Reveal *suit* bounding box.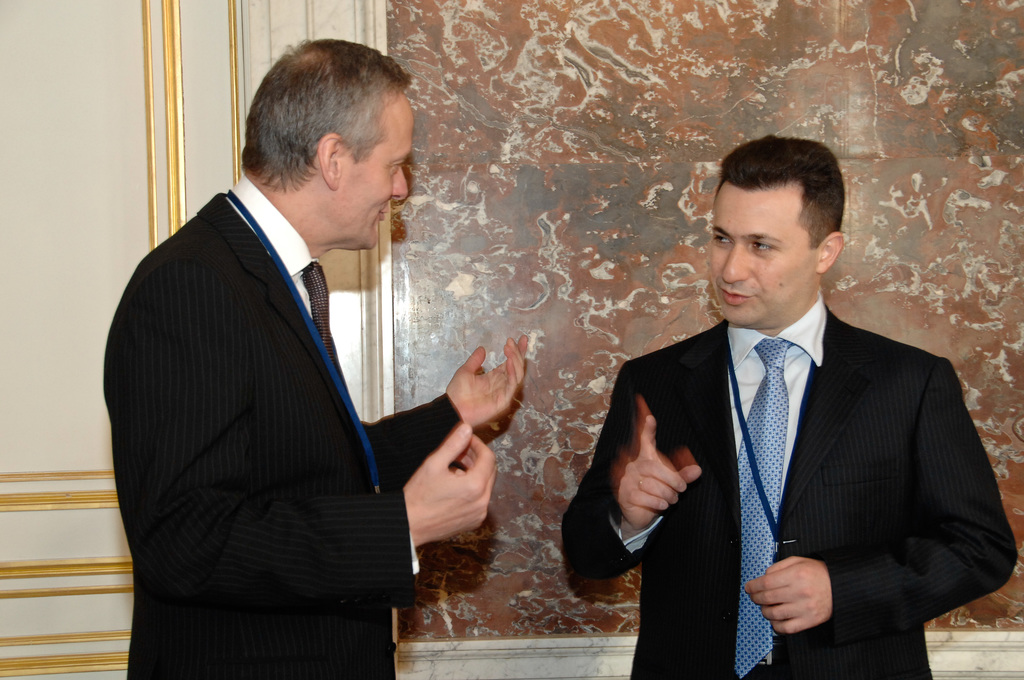
Revealed: [x1=622, y1=215, x2=1005, y2=662].
